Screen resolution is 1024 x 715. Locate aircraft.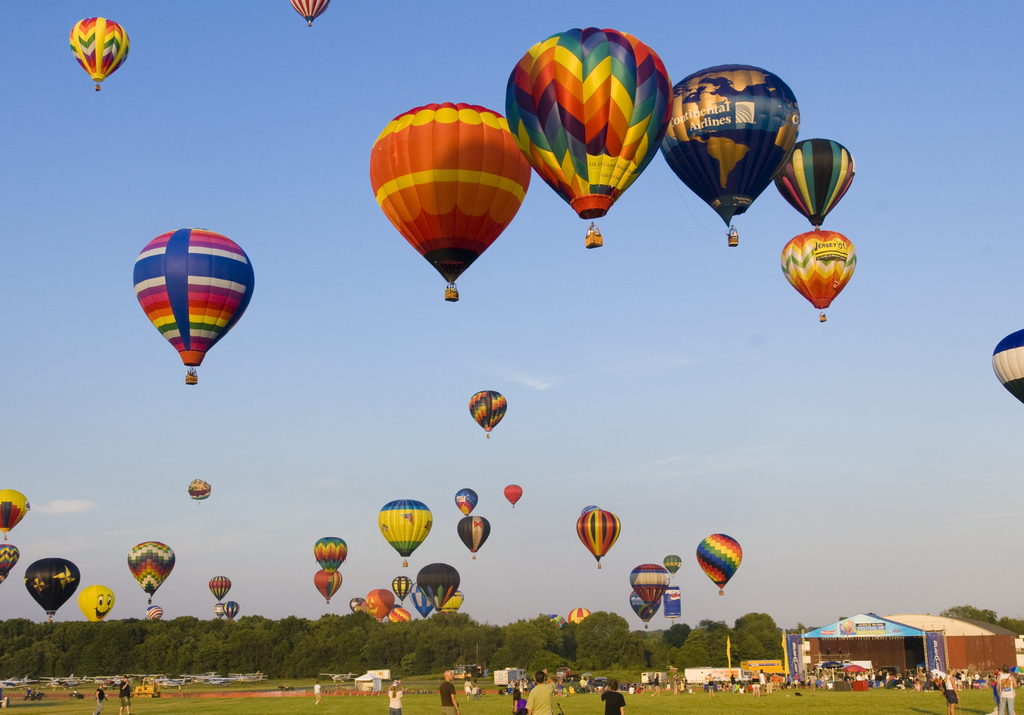
(989, 327, 1023, 406).
